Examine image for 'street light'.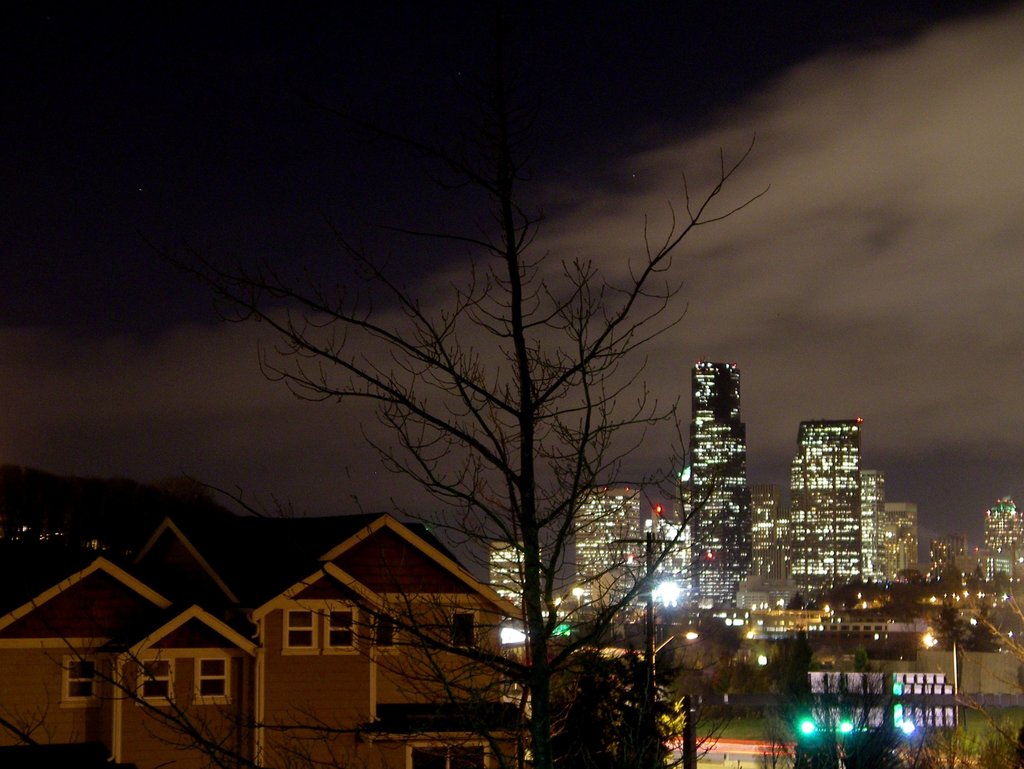
Examination result: box=[901, 720, 917, 761].
